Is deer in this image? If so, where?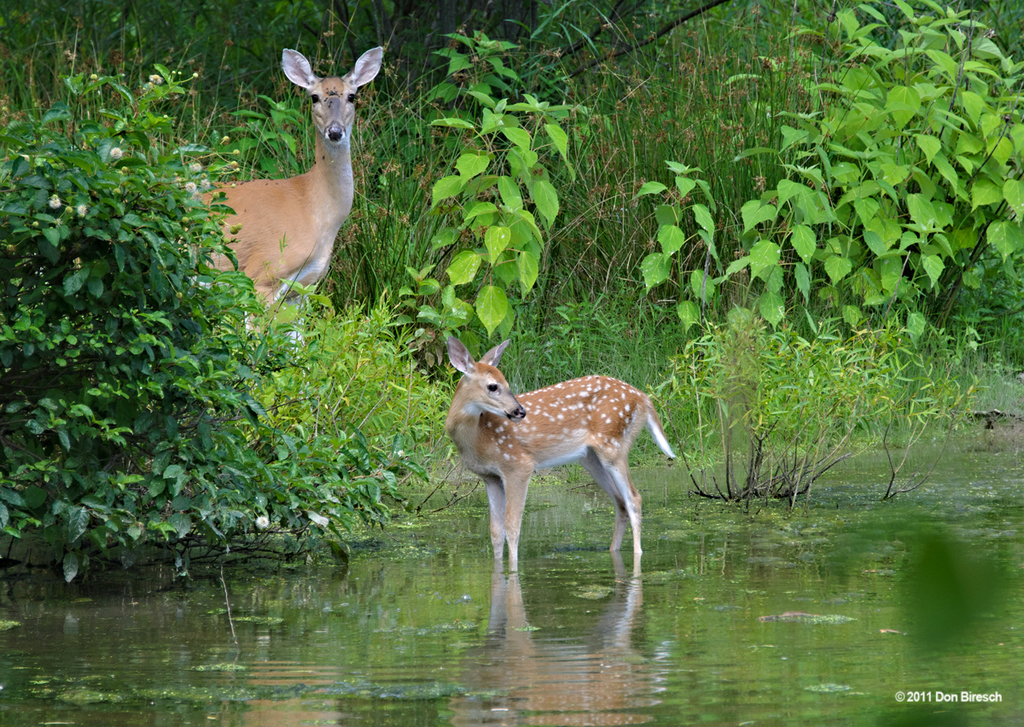
Yes, at (left=444, top=339, right=678, bottom=573).
